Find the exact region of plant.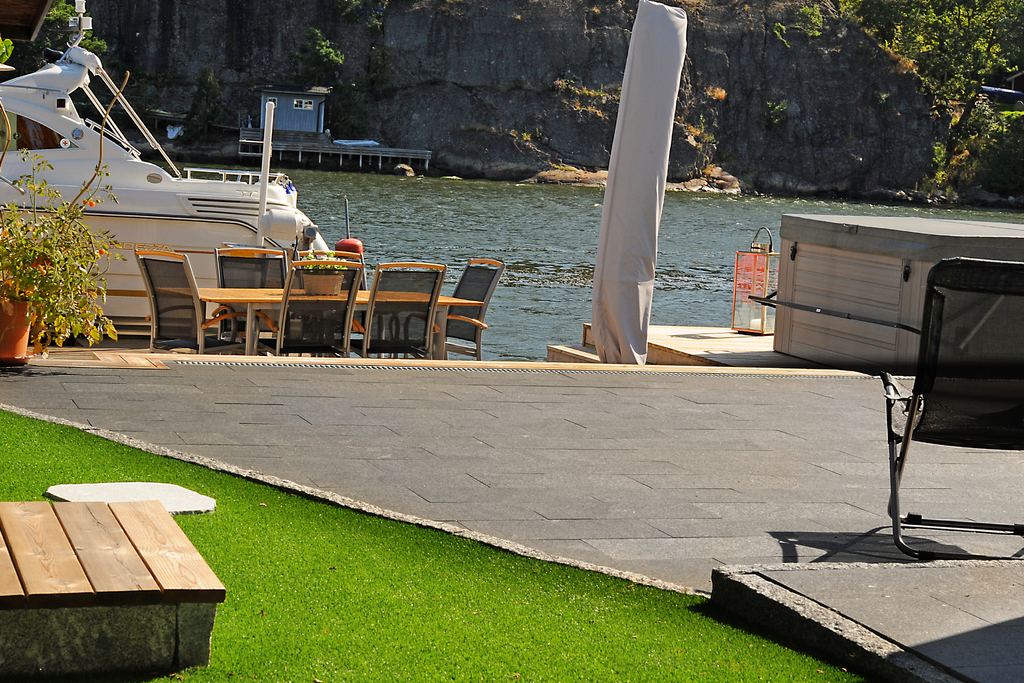
Exact region: region(675, 0, 708, 15).
